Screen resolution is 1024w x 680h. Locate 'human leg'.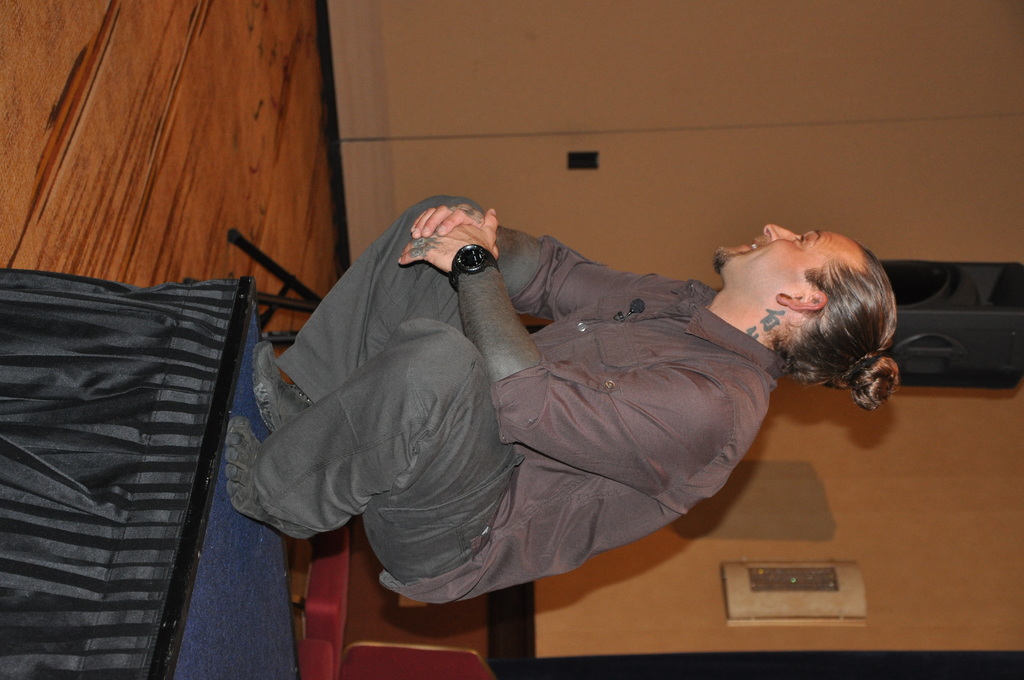
locate(255, 199, 472, 433).
